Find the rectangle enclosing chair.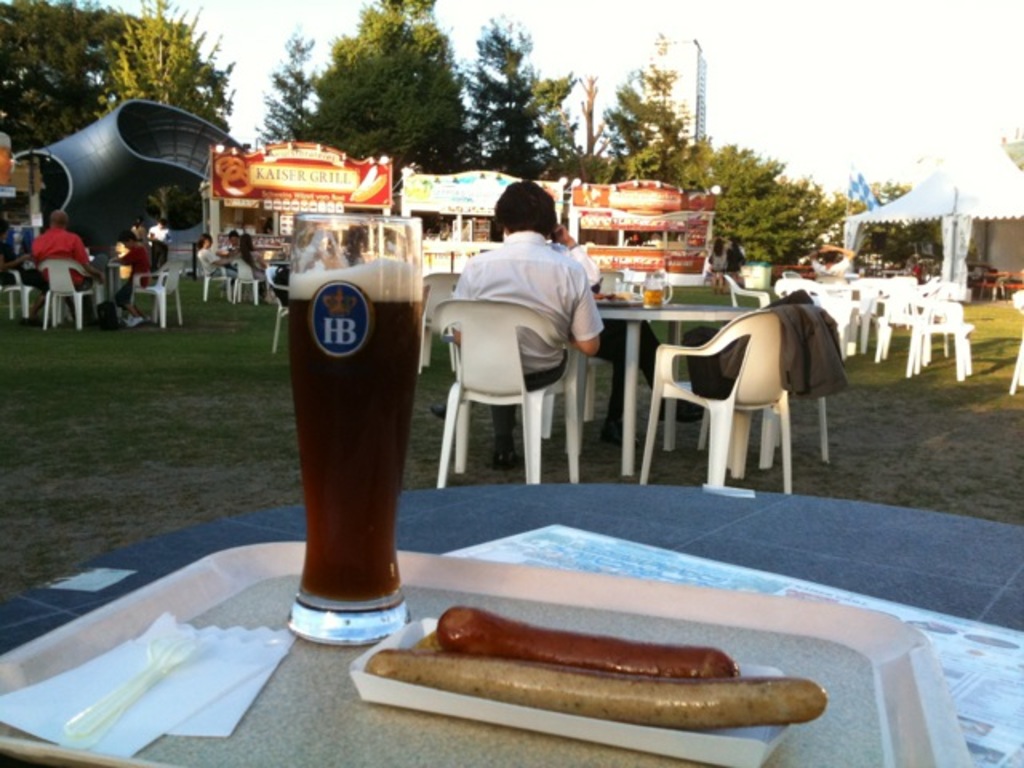
(227,259,266,301).
